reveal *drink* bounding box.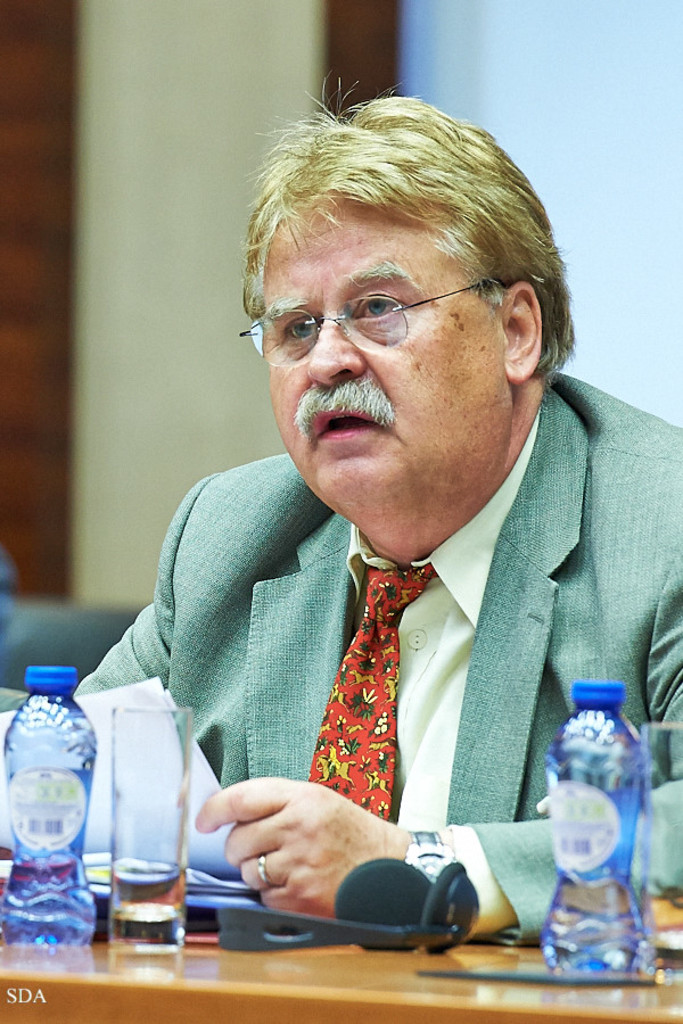
Revealed: [left=653, top=933, right=682, bottom=986].
